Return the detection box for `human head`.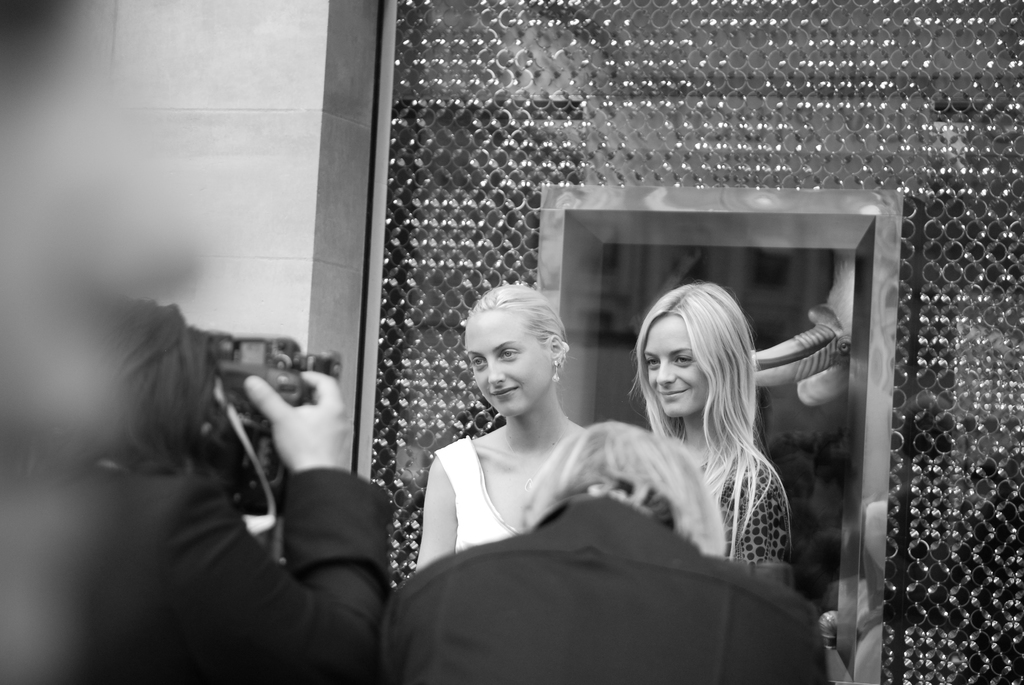
box(519, 420, 719, 520).
